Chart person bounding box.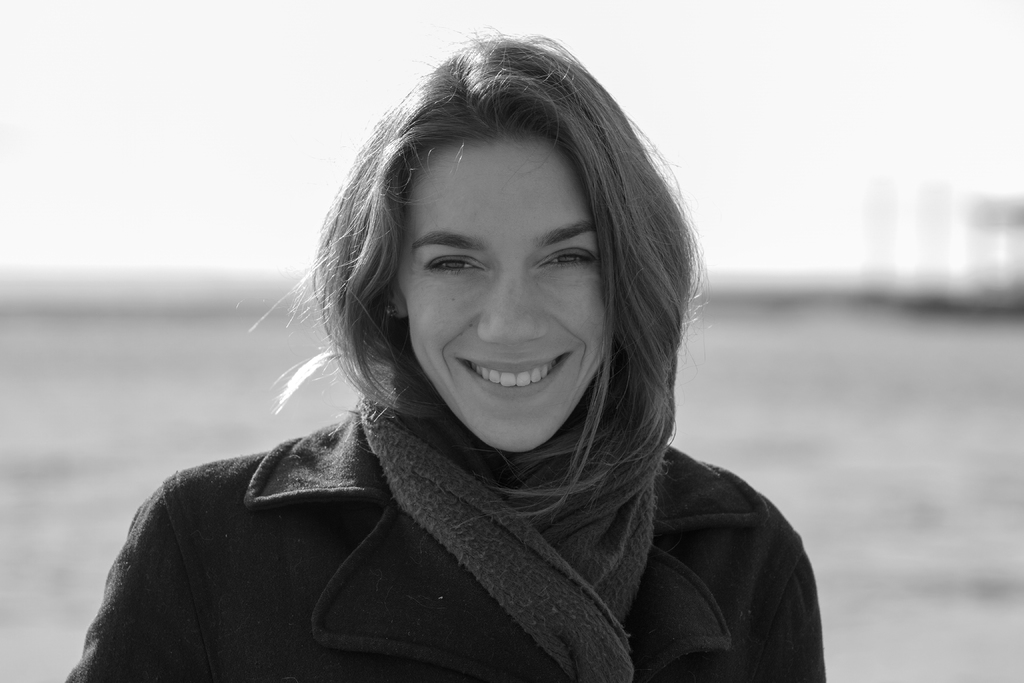
Charted: l=92, t=58, r=804, b=673.
